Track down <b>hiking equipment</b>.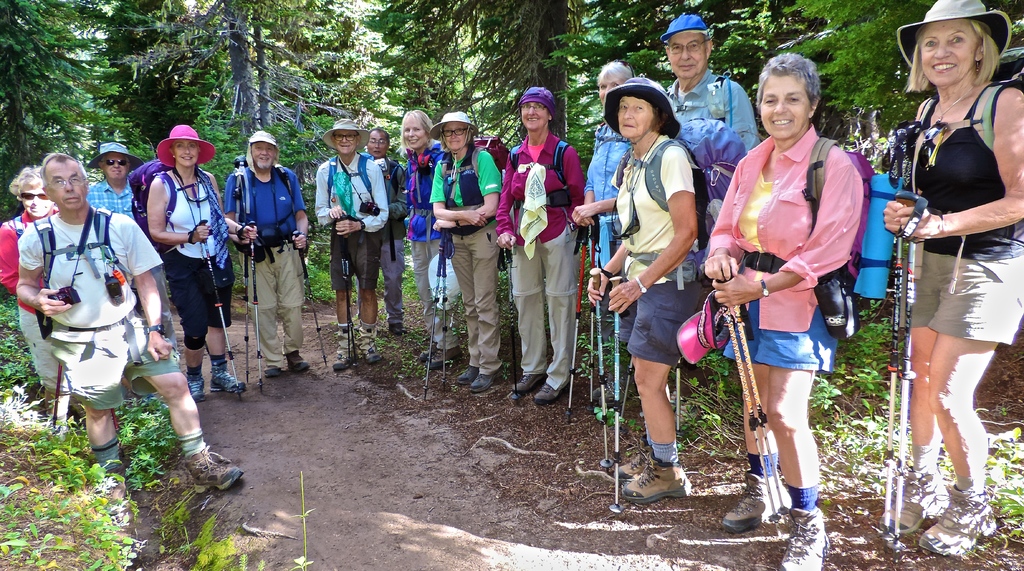
Tracked to [x1=131, y1=157, x2=219, y2=252].
